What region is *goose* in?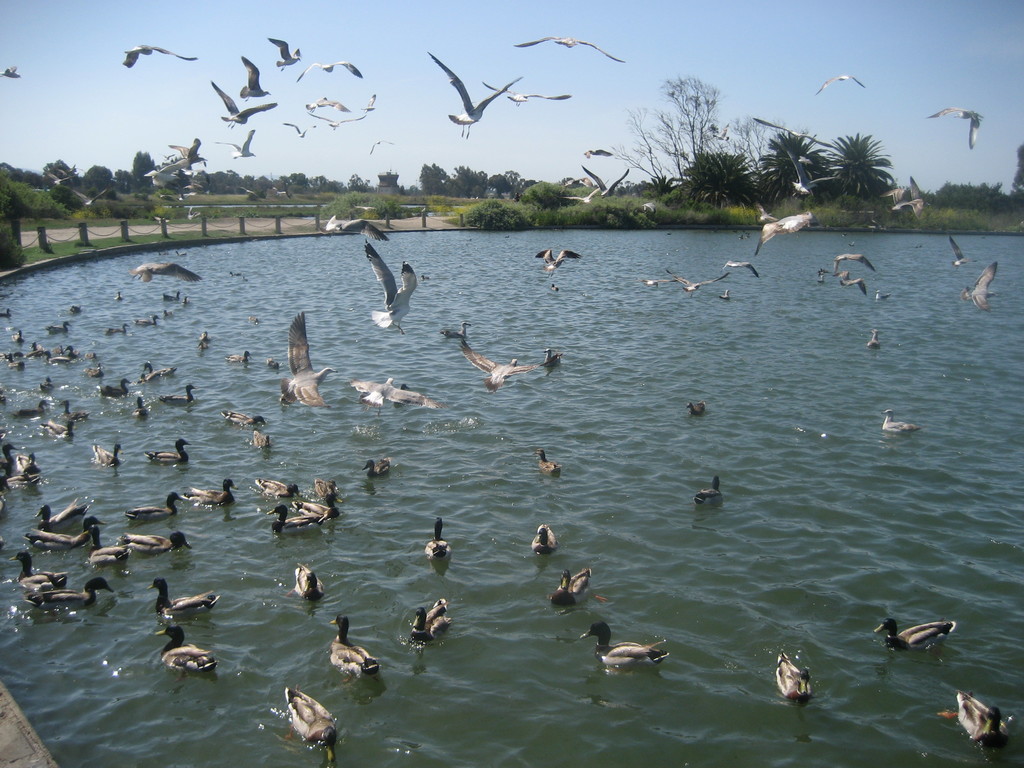
[410, 598, 448, 642].
